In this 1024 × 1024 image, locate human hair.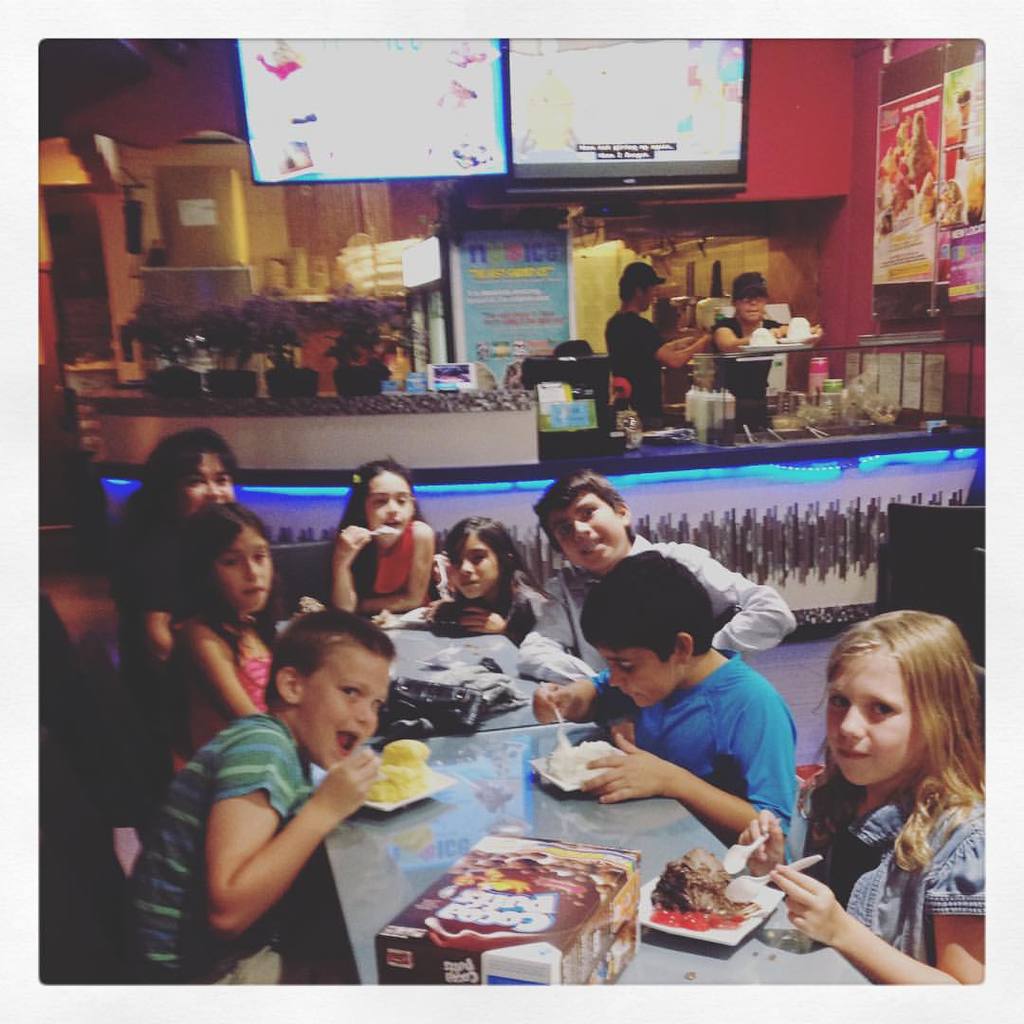
Bounding box: 262,607,394,701.
